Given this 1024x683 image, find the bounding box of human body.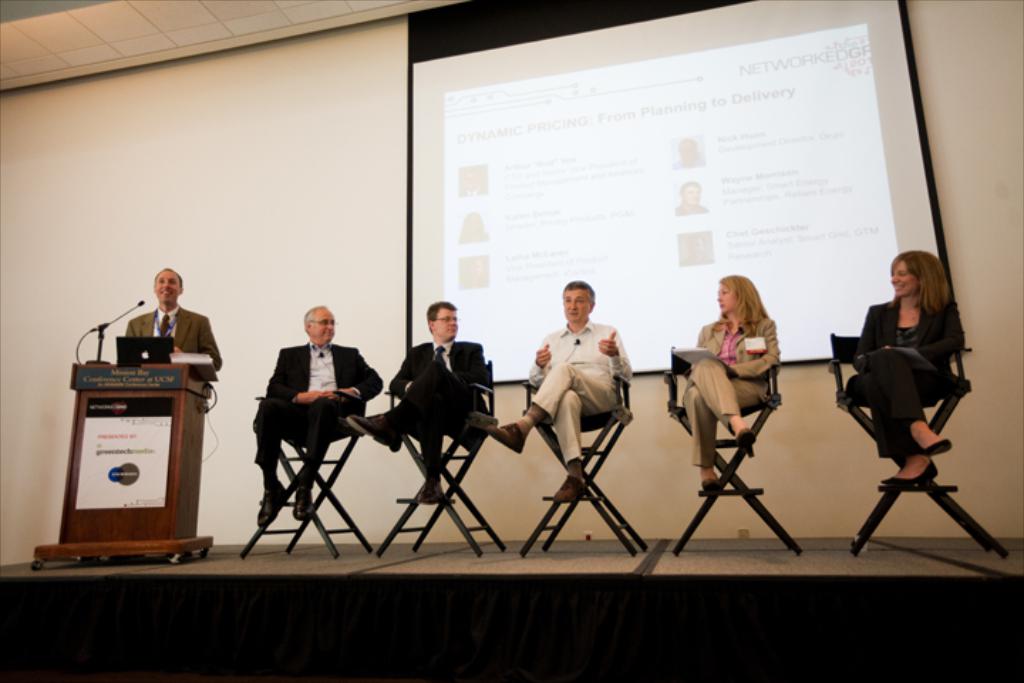
pyautogui.locateOnScreen(680, 275, 782, 487).
